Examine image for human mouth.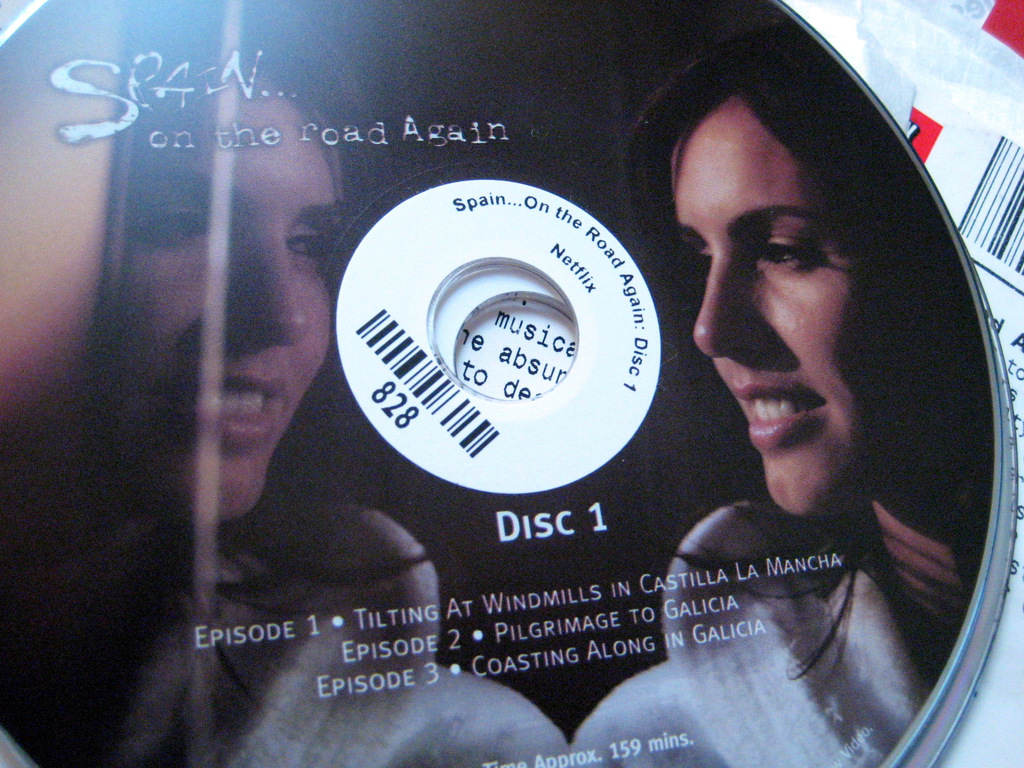
Examination result: l=728, t=383, r=826, b=451.
